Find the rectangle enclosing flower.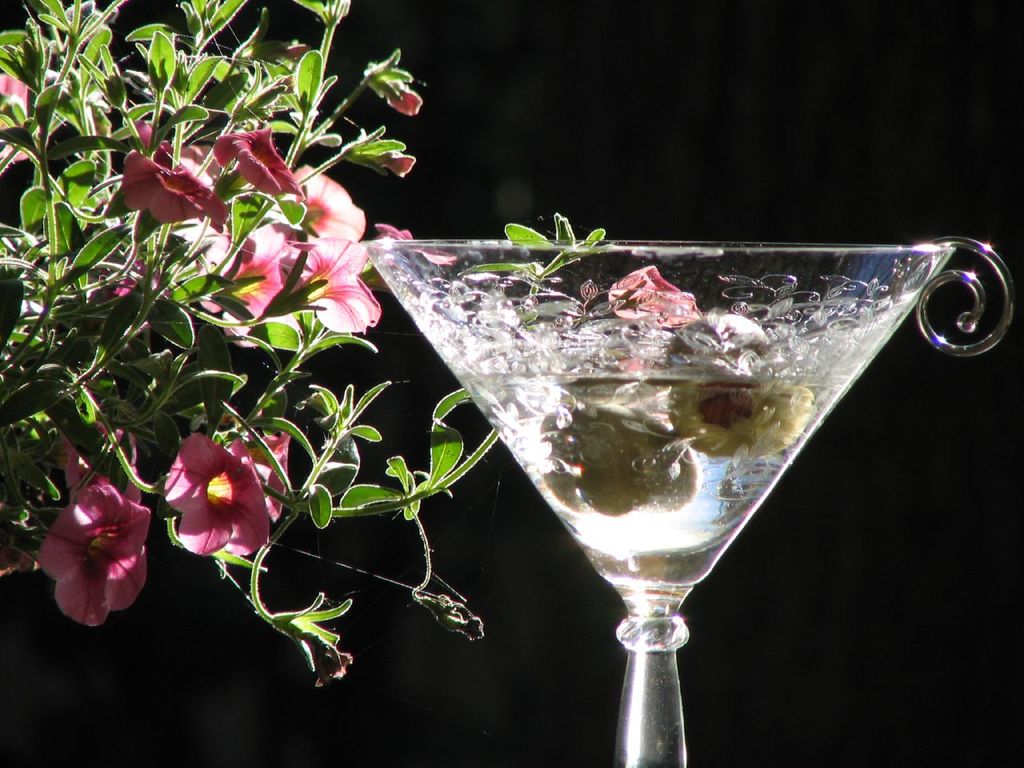
{"x1": 602, "y1": 258, "x2": 696, "y2": 328}.
